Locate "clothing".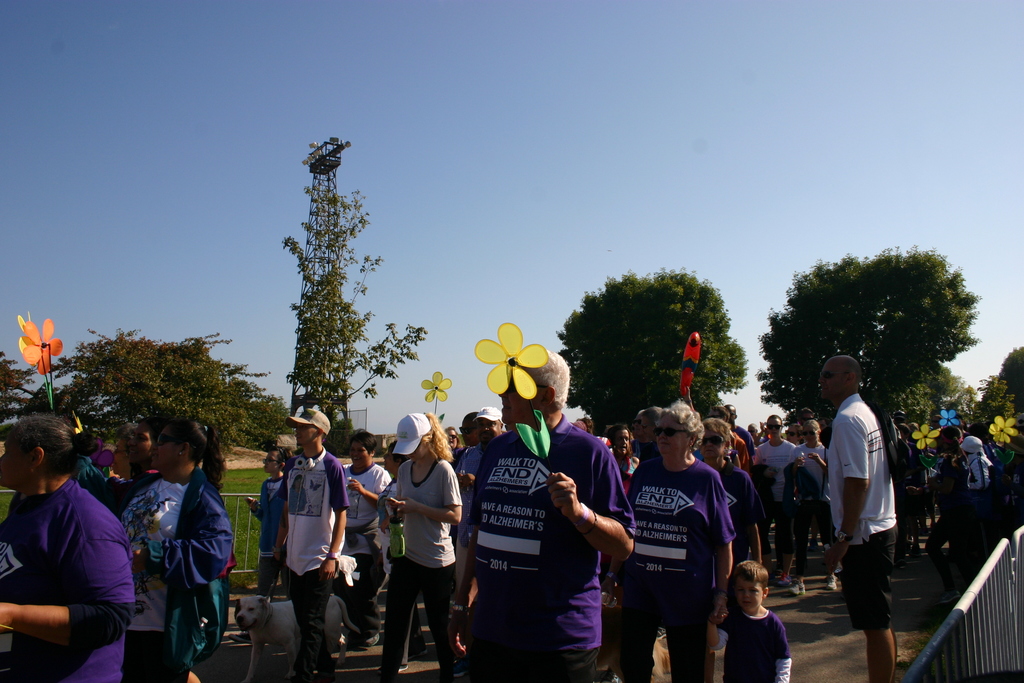
Bounding box: Rect(257, 475, 294, 588).
